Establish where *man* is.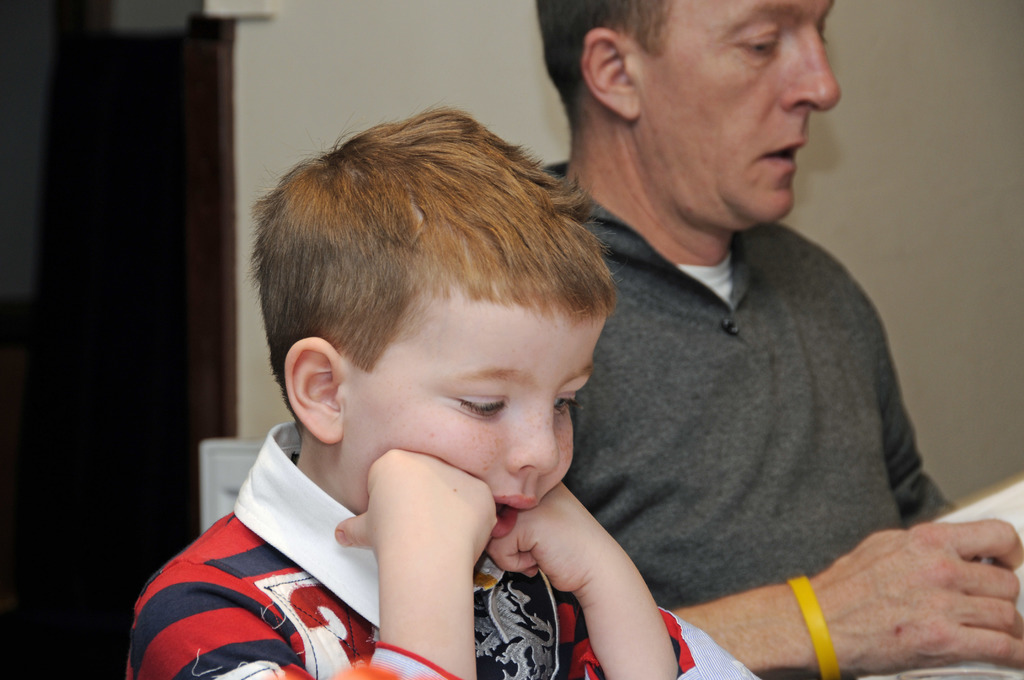
Established at 518 0 961 660.
